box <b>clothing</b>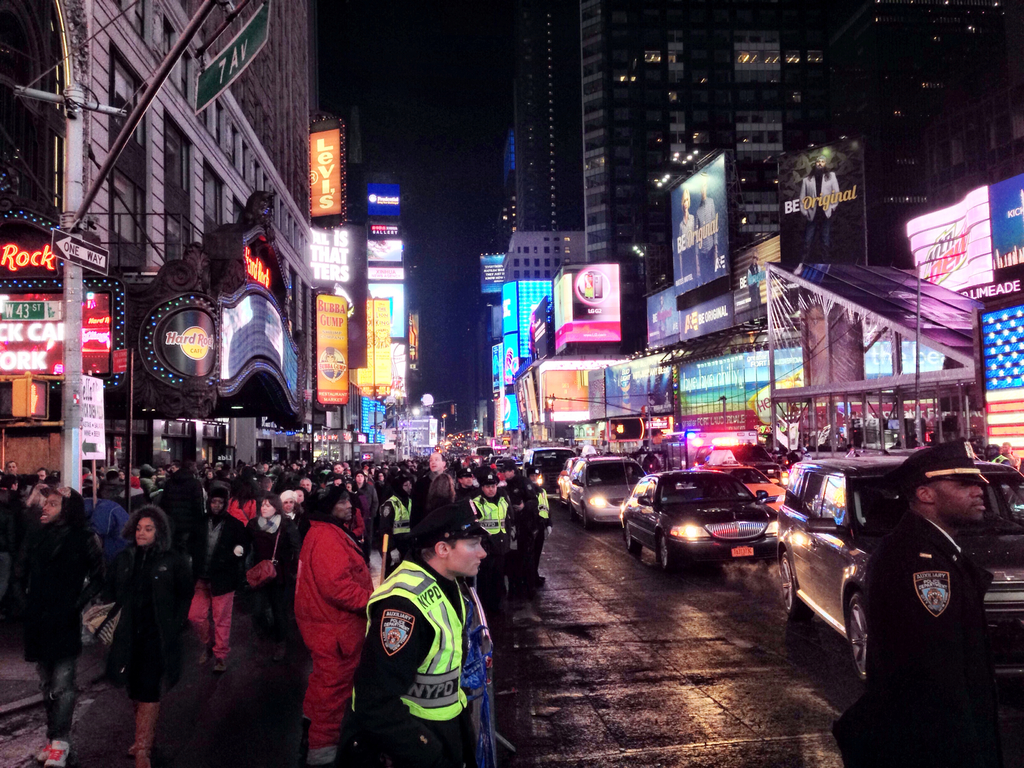
rect(989, 455, 1012, 466)
